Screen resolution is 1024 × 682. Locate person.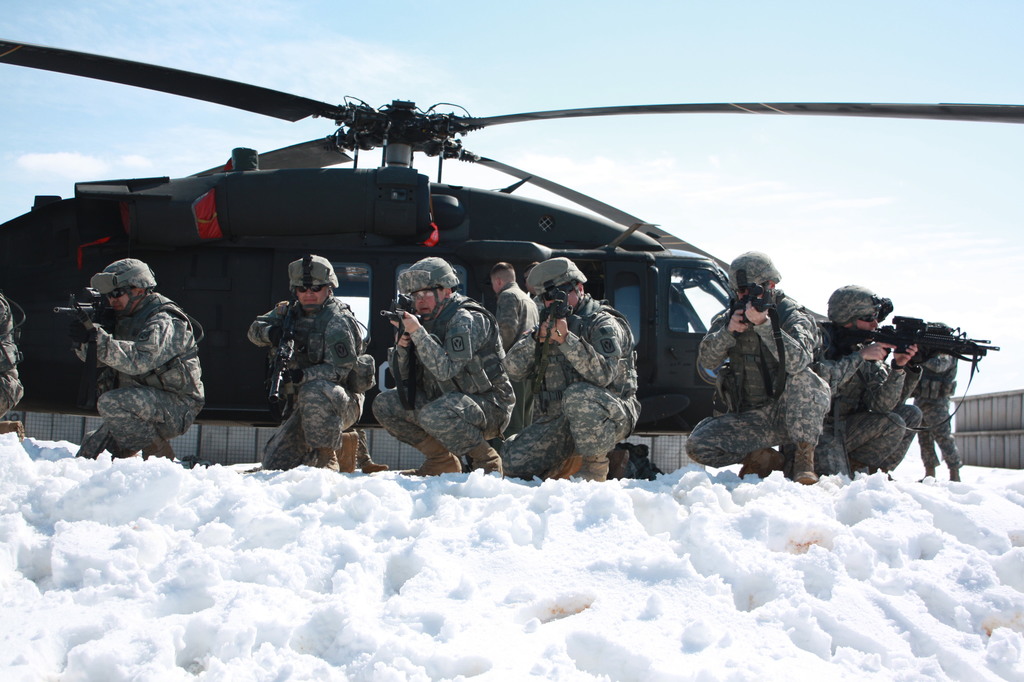
Rect(685, 247, 832, 483).
